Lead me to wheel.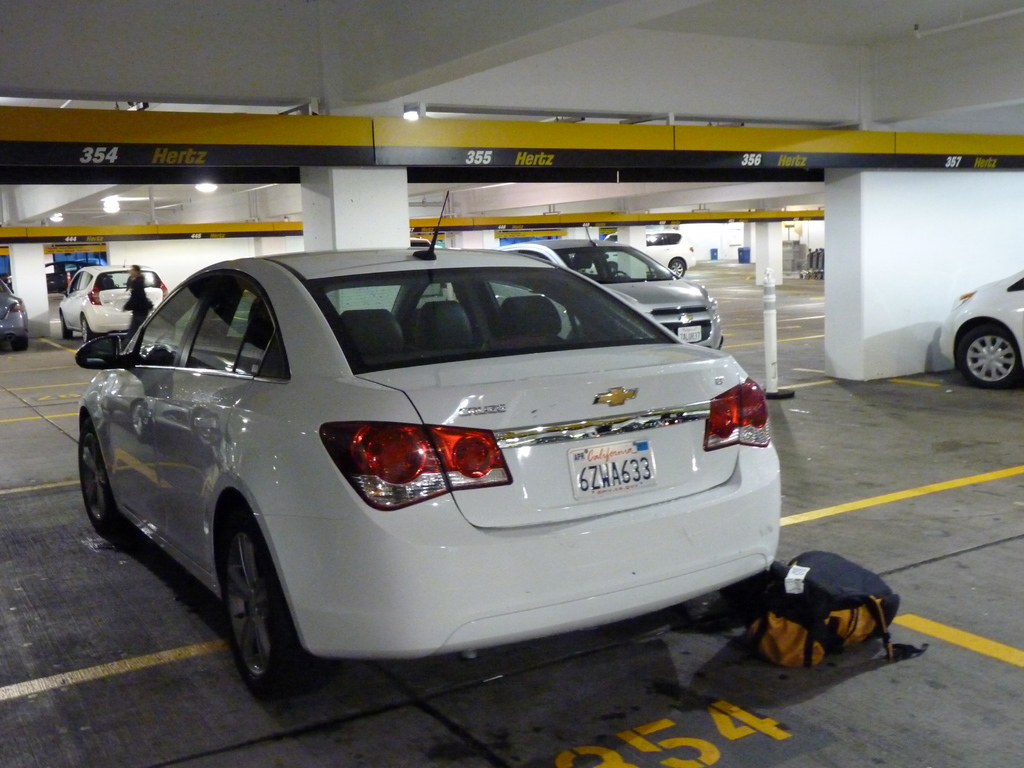
Lead to x1=669 y1=257 x2=685 y2=277.
